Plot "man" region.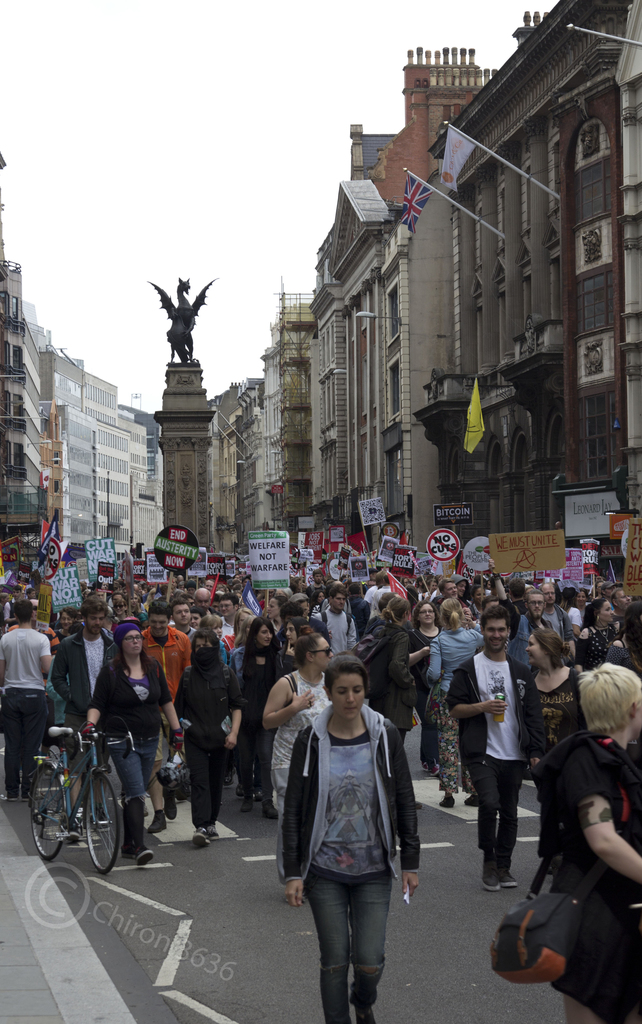
Plotted at pyautogui.locateOnScreen(534, 577, 564, 636).
